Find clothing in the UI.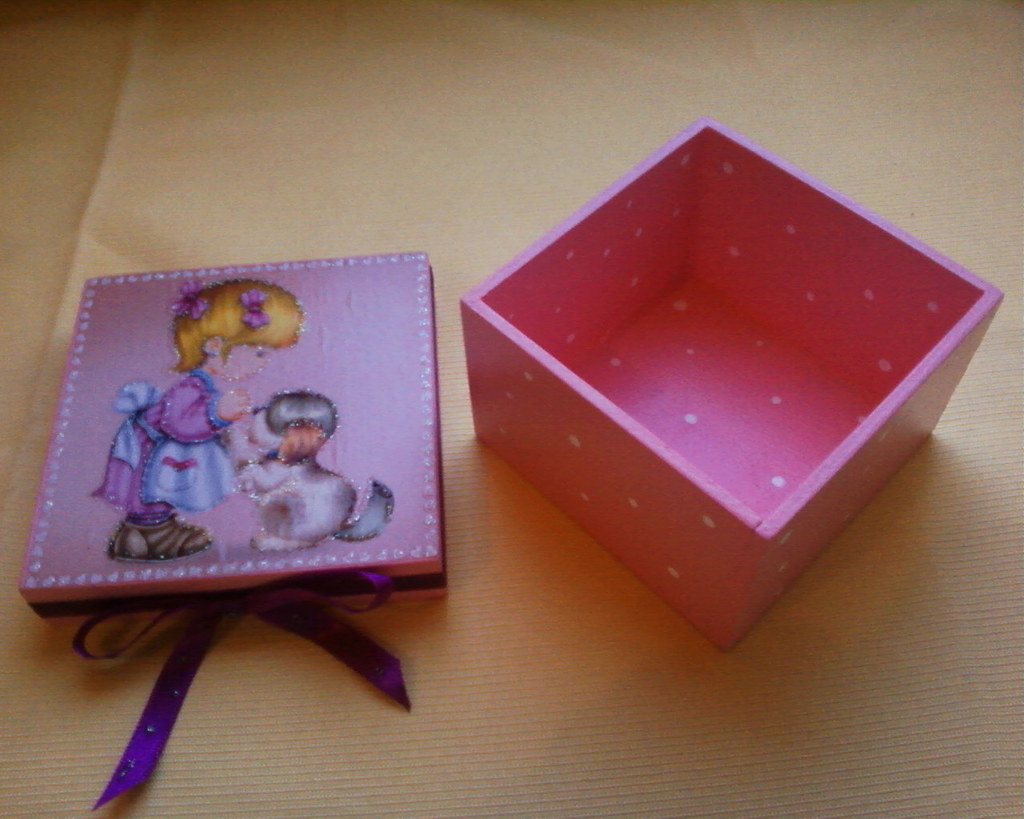
UI element at bbox=(90, 374, 251, 541).
